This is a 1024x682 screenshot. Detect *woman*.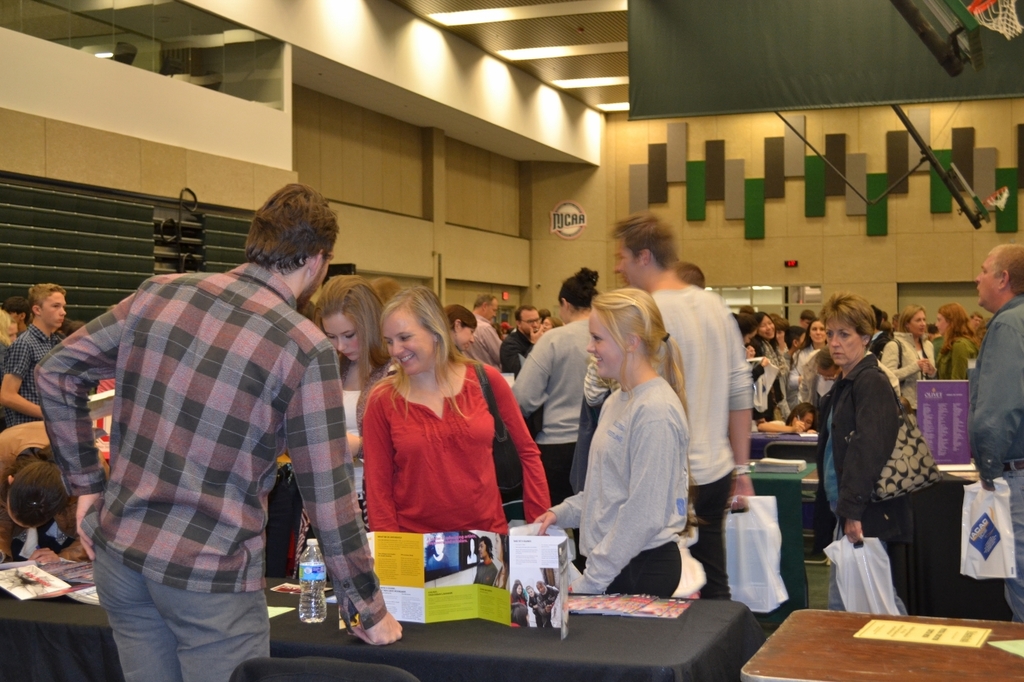
[787,315,831,409].
